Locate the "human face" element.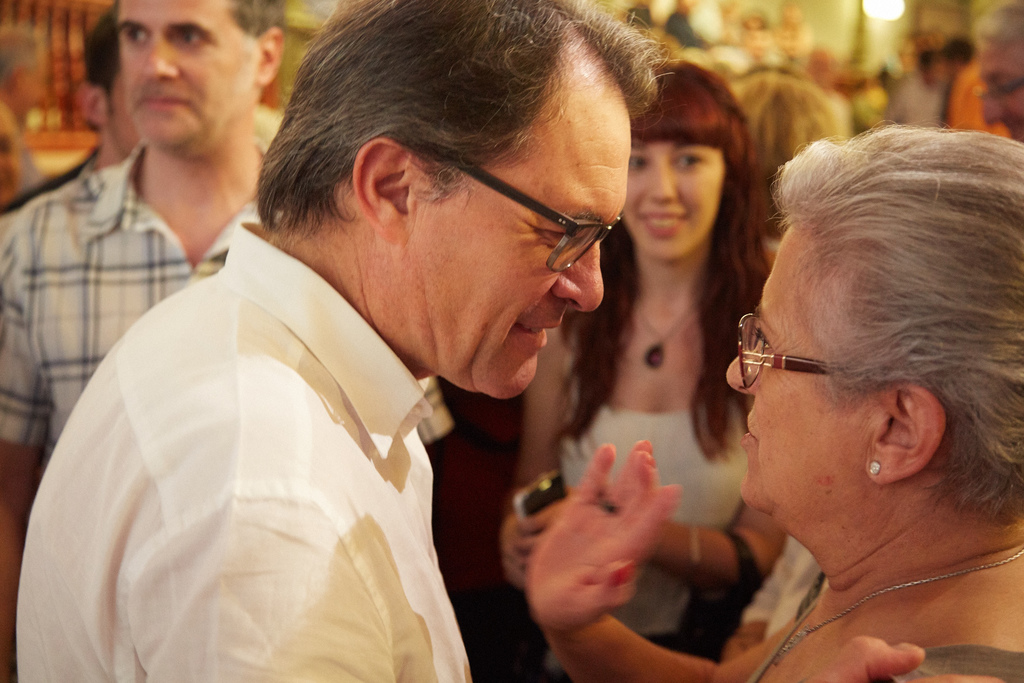
Element bbox: region(621, 140, 728, 259).
